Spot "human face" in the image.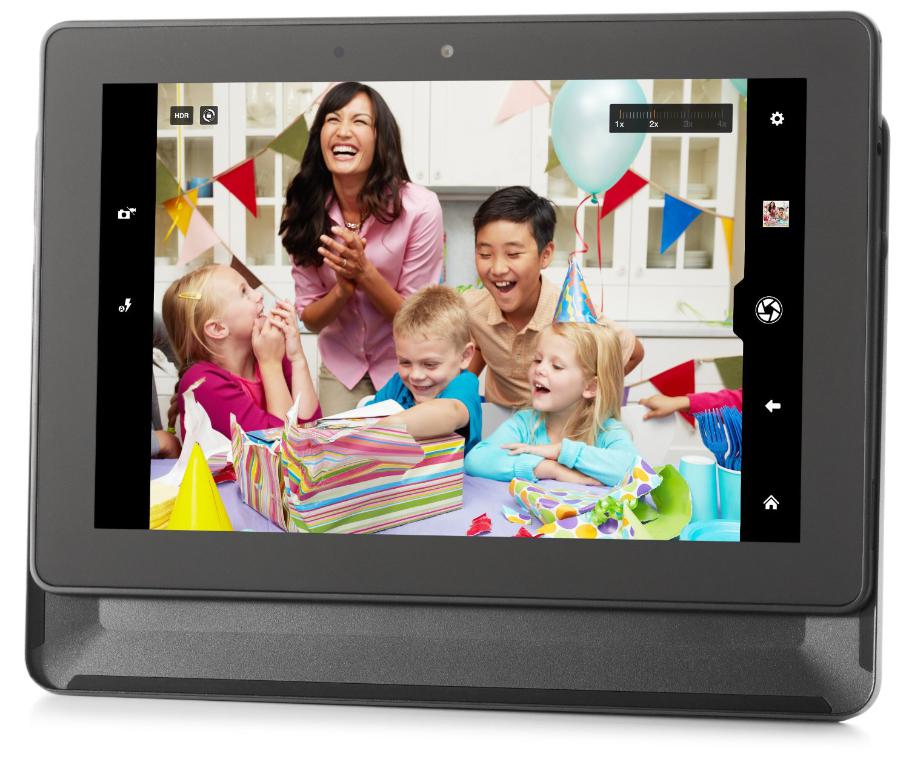
"human face" found at Rect(212, 265, 270, 338).
